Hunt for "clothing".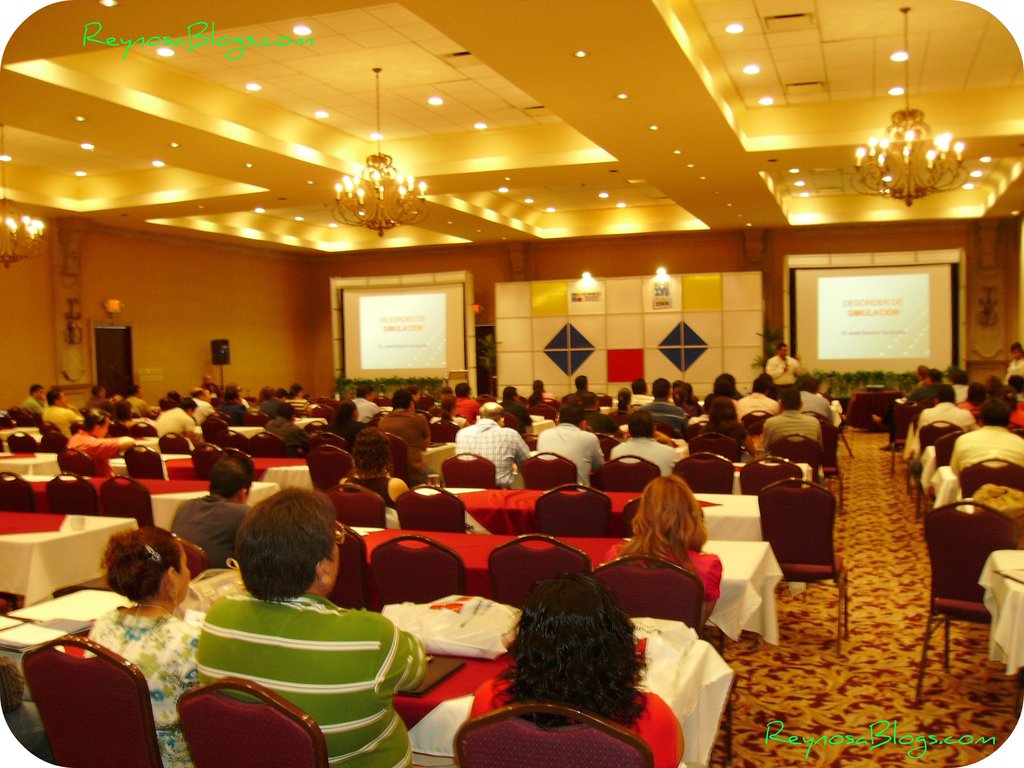
Hunted down at [960, 398, 984, 414].
